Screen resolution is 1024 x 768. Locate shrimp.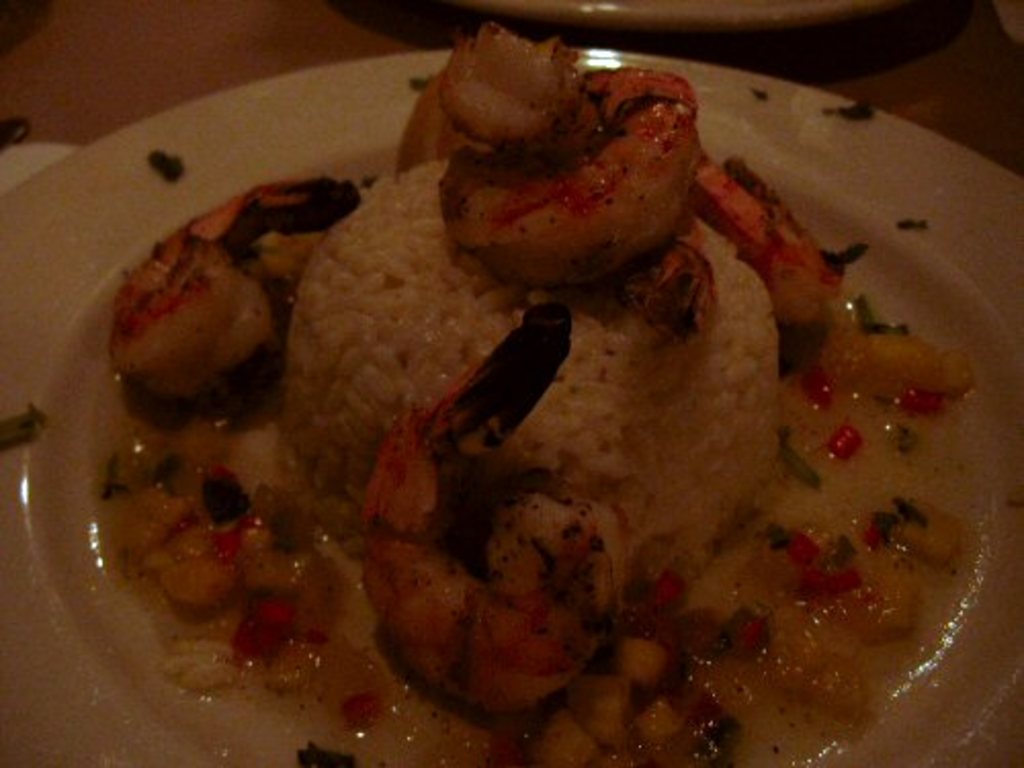
106, 170, 360, 401.
